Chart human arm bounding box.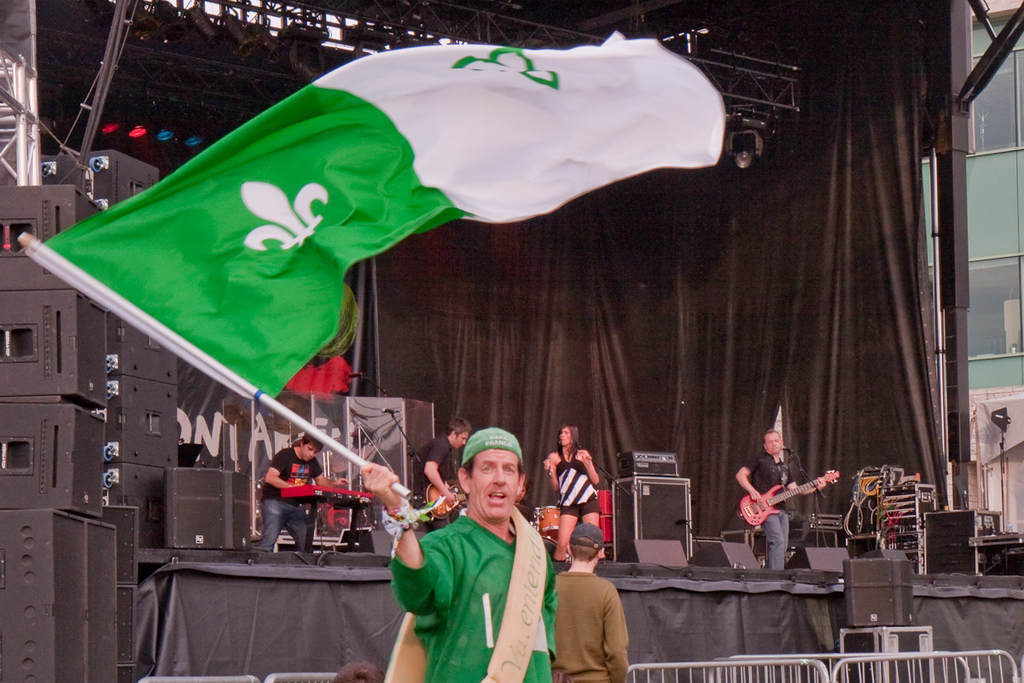
Charted: 732:457:765:510.
